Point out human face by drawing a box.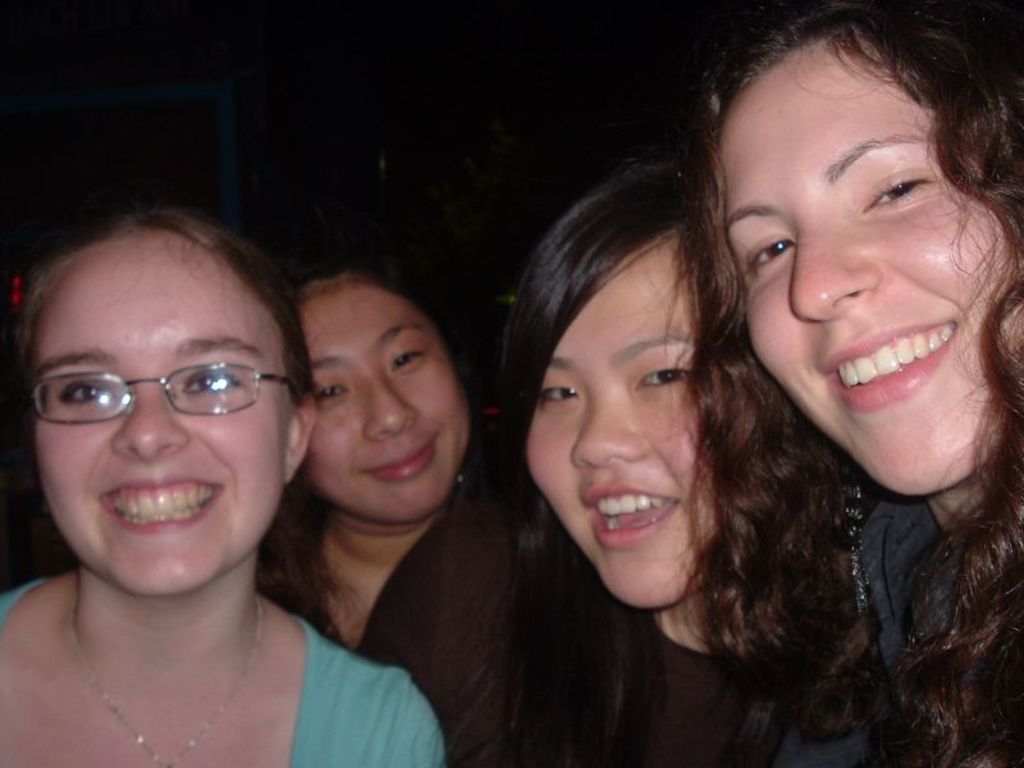
[524,206,739,616].
